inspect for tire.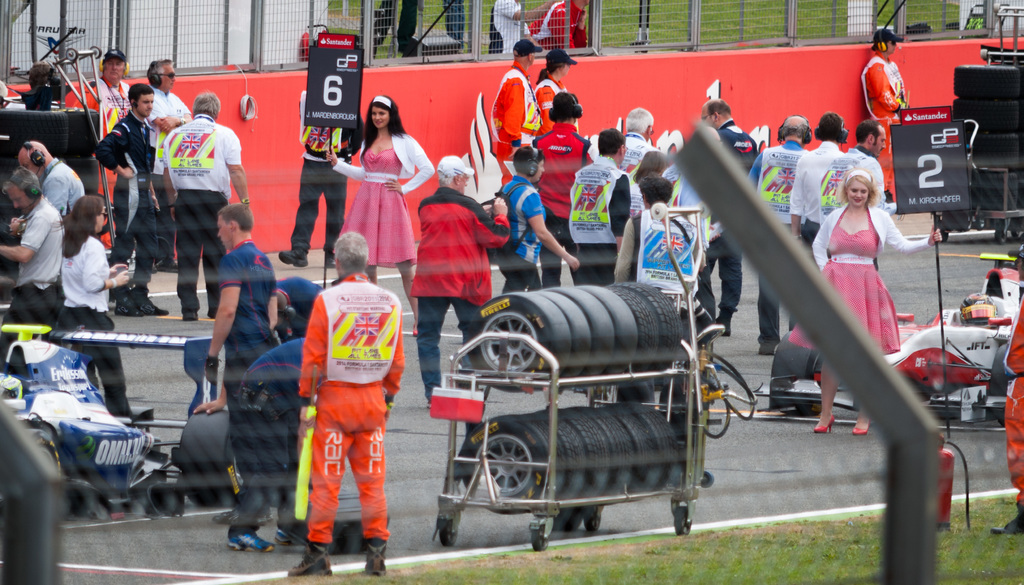
Inspection: locate(672, 505, 693, 534).
